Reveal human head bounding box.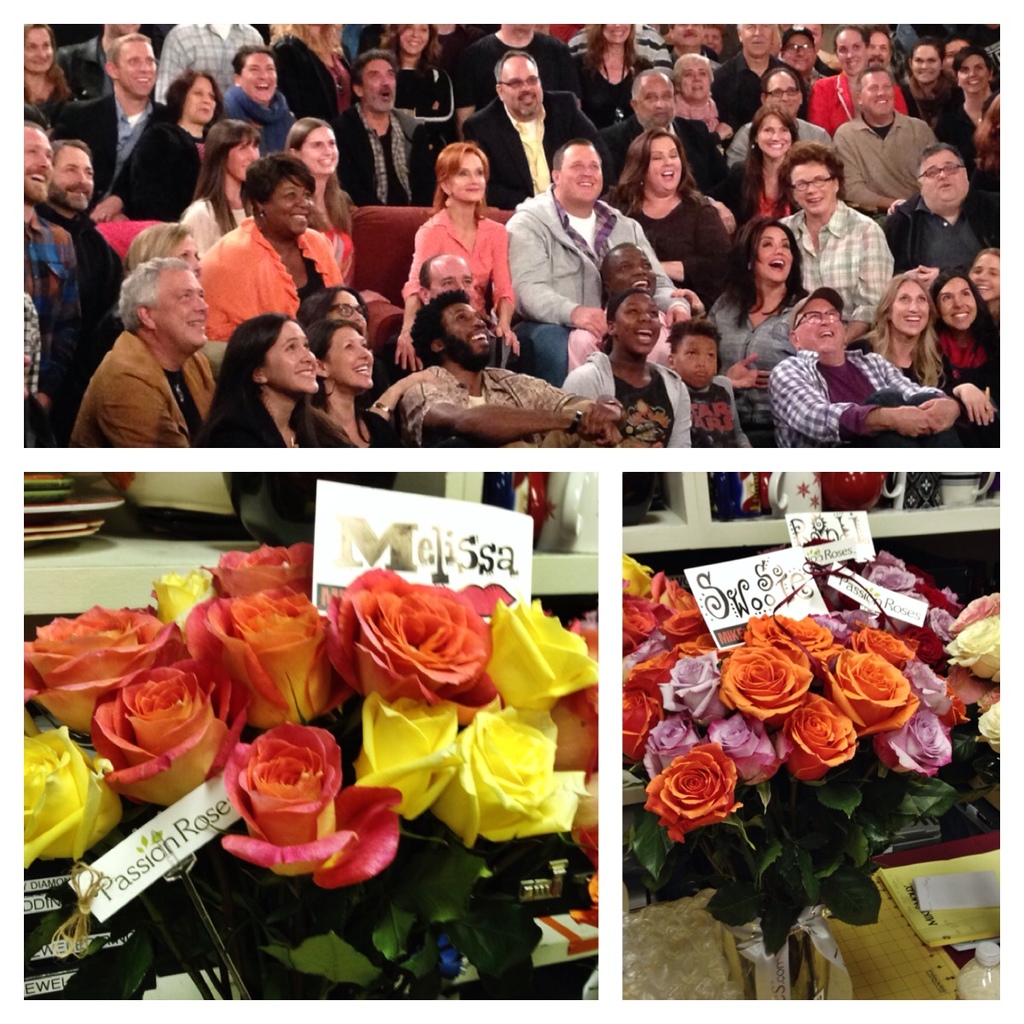
Revealed: 415 293 492 359.
